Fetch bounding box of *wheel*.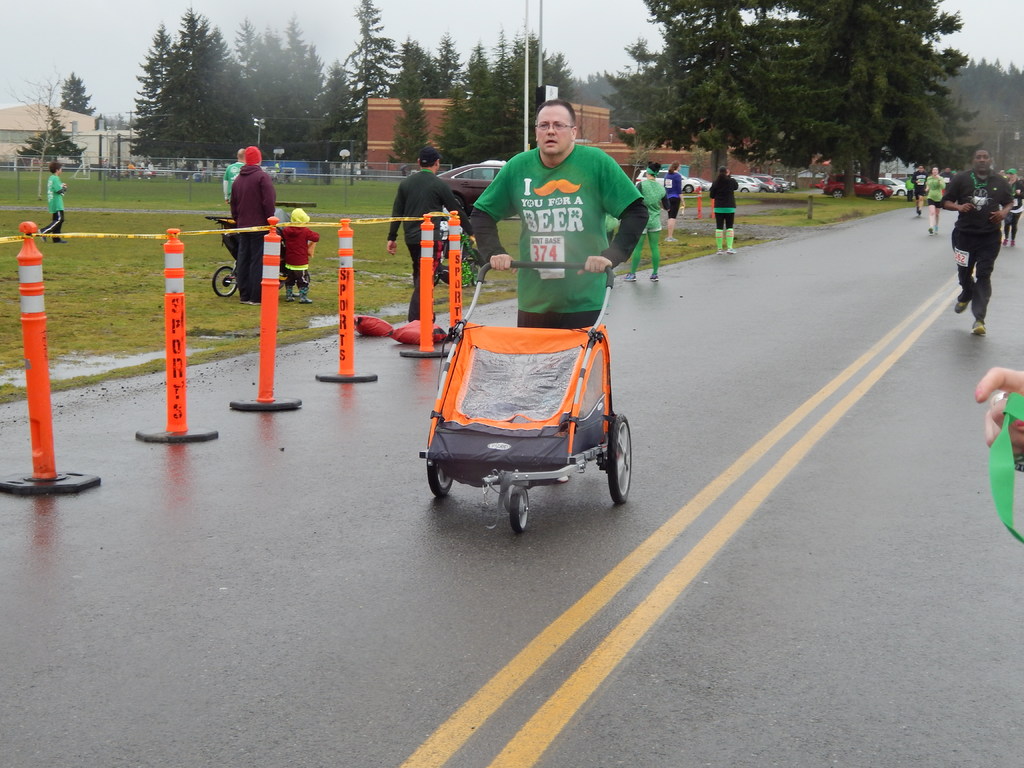
Bbox: x1=874 y1=190 x2=883 y2=201.
